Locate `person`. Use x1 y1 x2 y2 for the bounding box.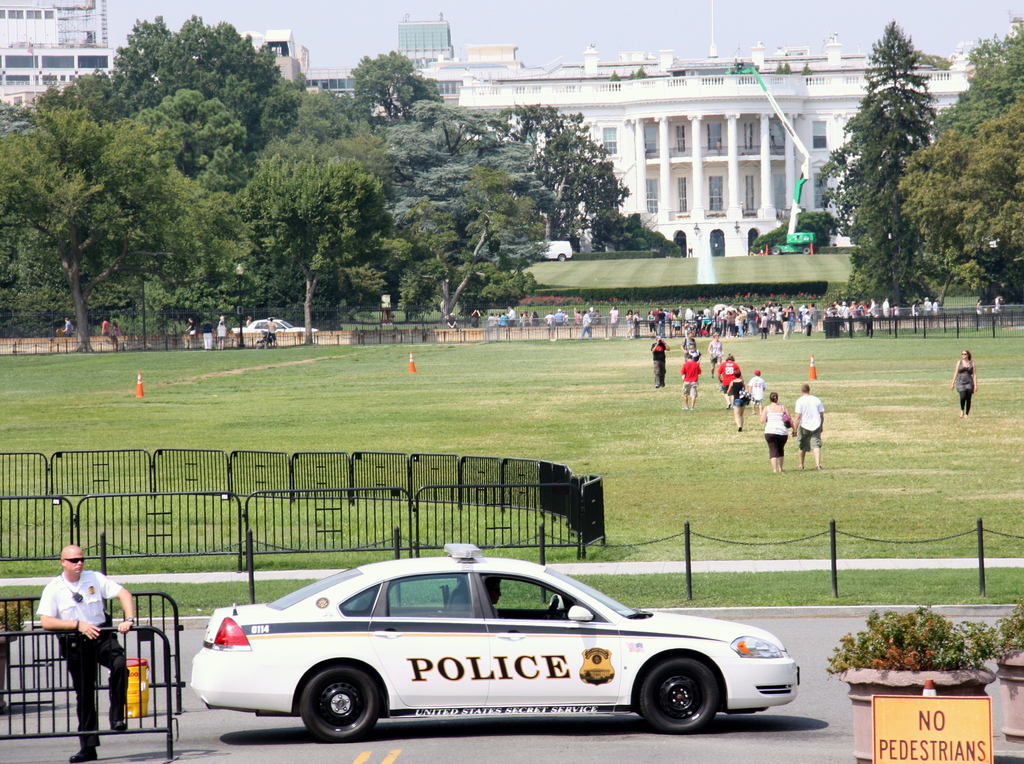
678 337 700 353.
